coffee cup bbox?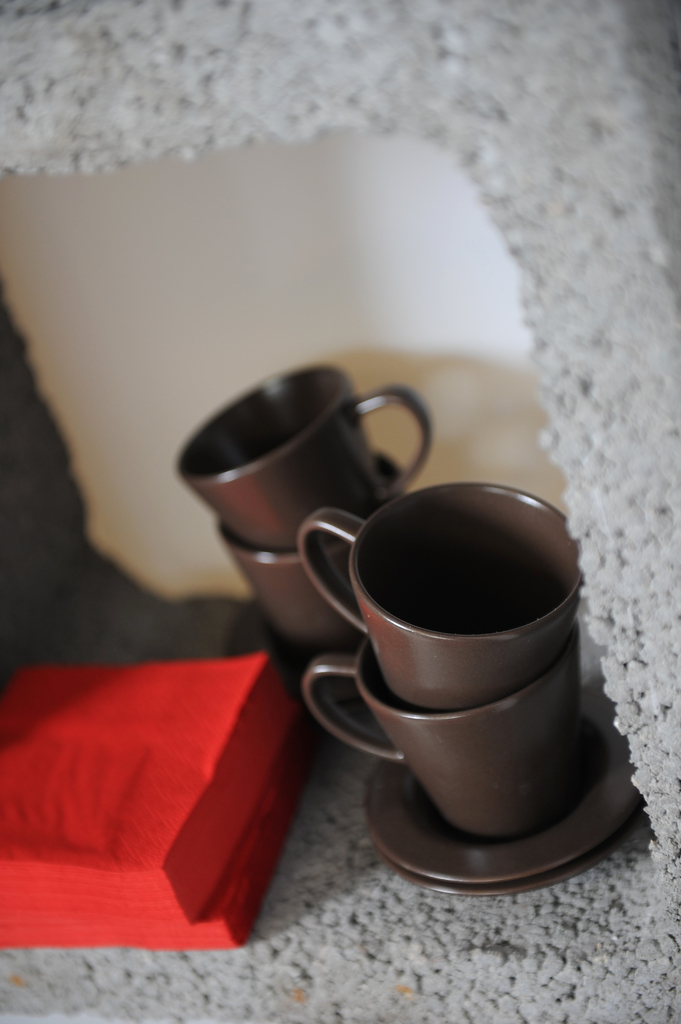
x1=178, y1=367, x2=437, y2=548
